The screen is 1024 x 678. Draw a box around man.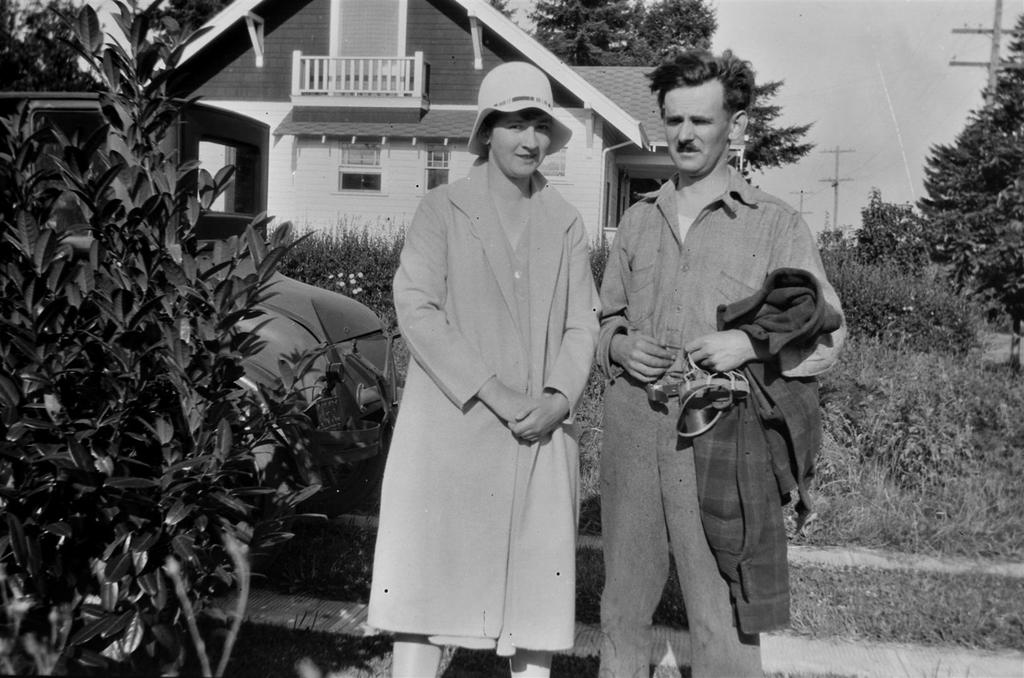
bbox=(374, 62, 625, 675).
